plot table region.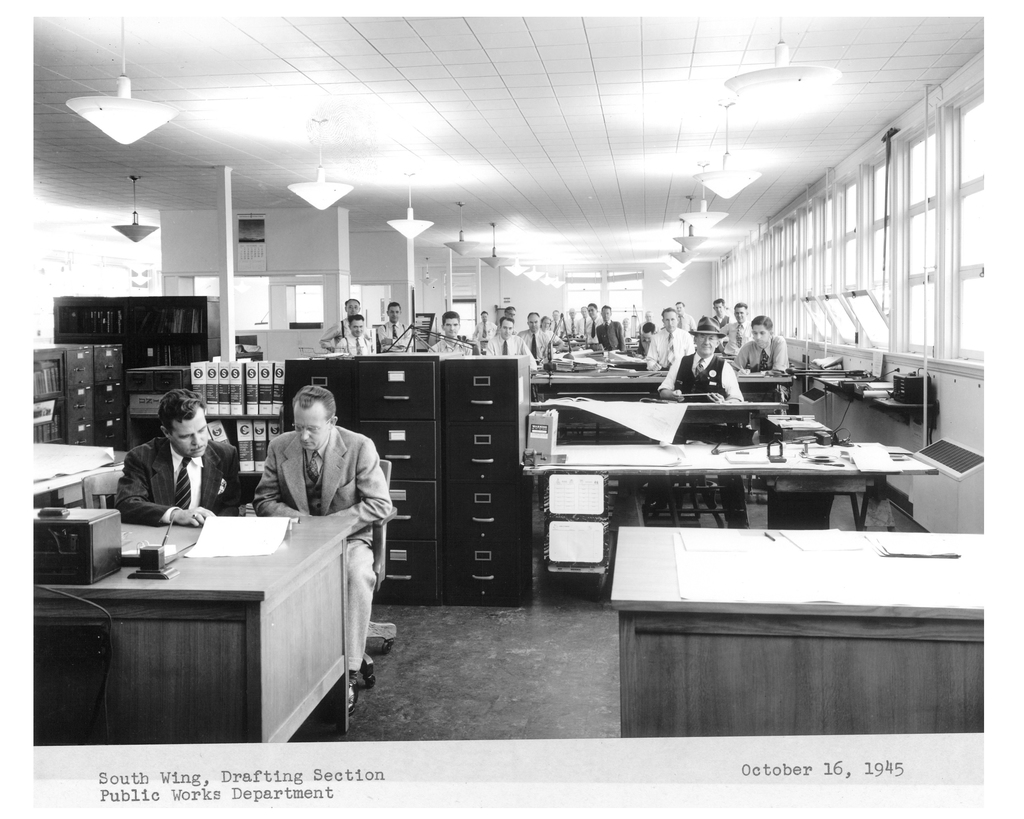
Plotted at detection(531, 367, 793, 394).
